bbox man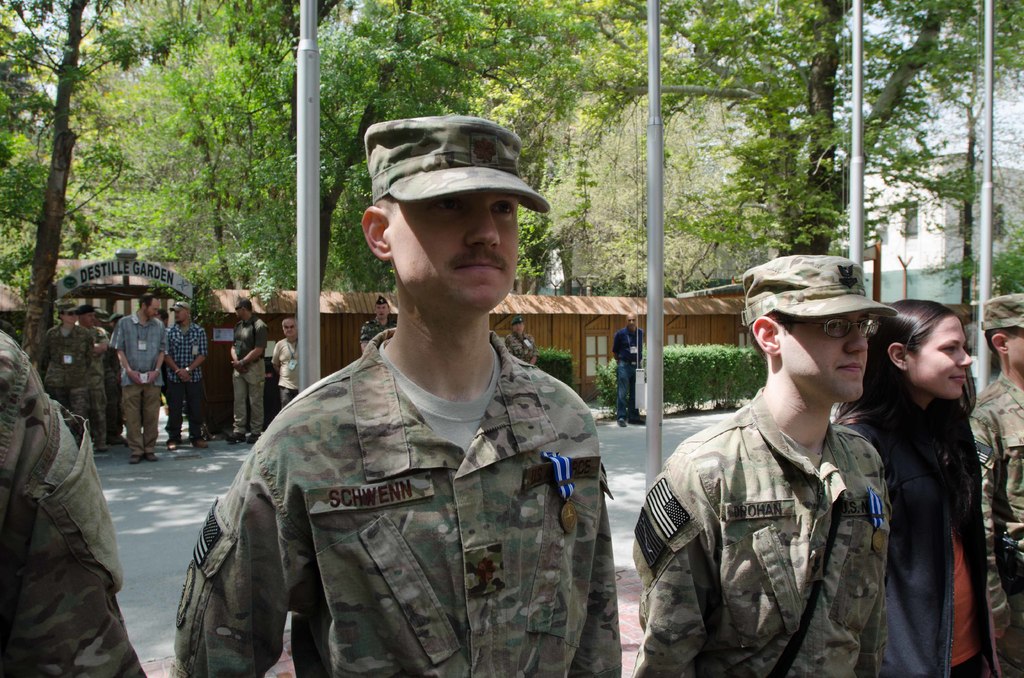
(0, 328, 146, 677)
